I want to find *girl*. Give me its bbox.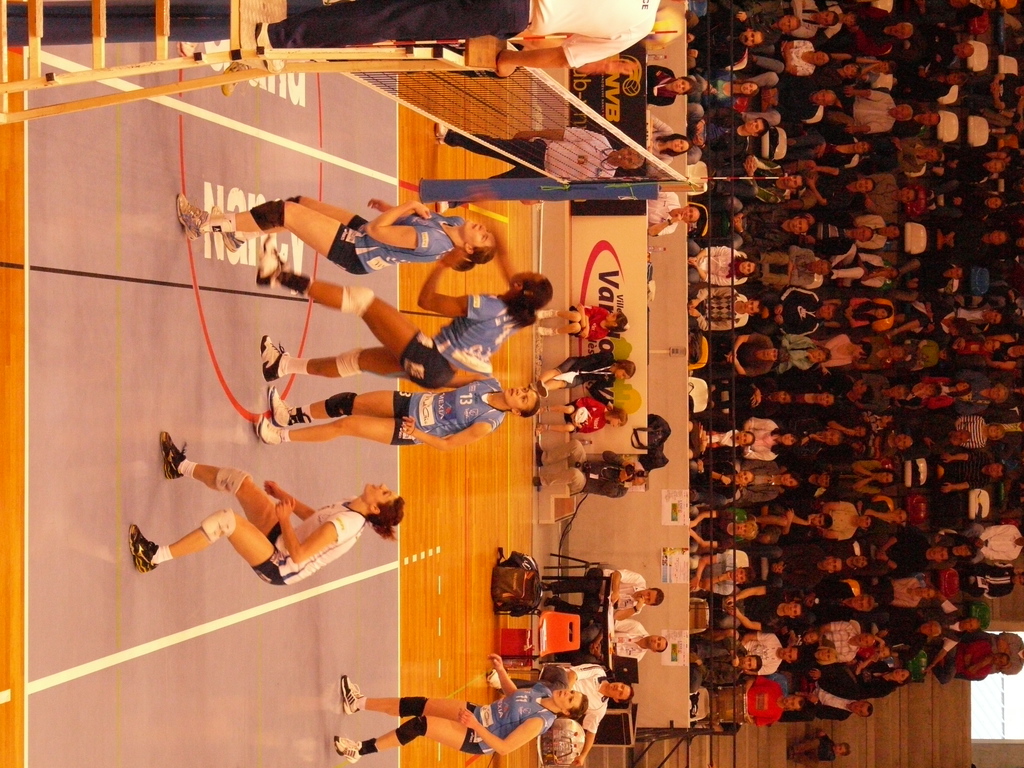
bbox=[531, 398, 630, 438].
